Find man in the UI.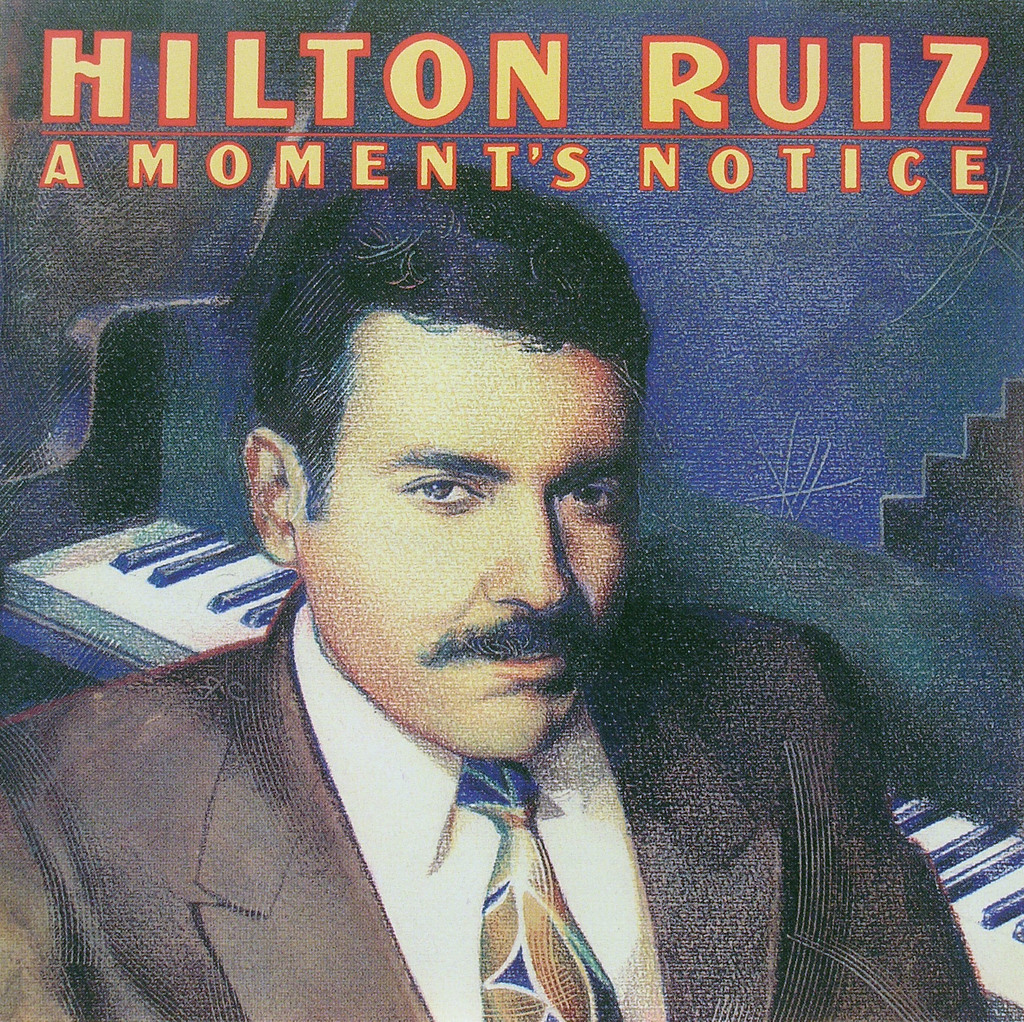
UI element at (2,218,811,998).
